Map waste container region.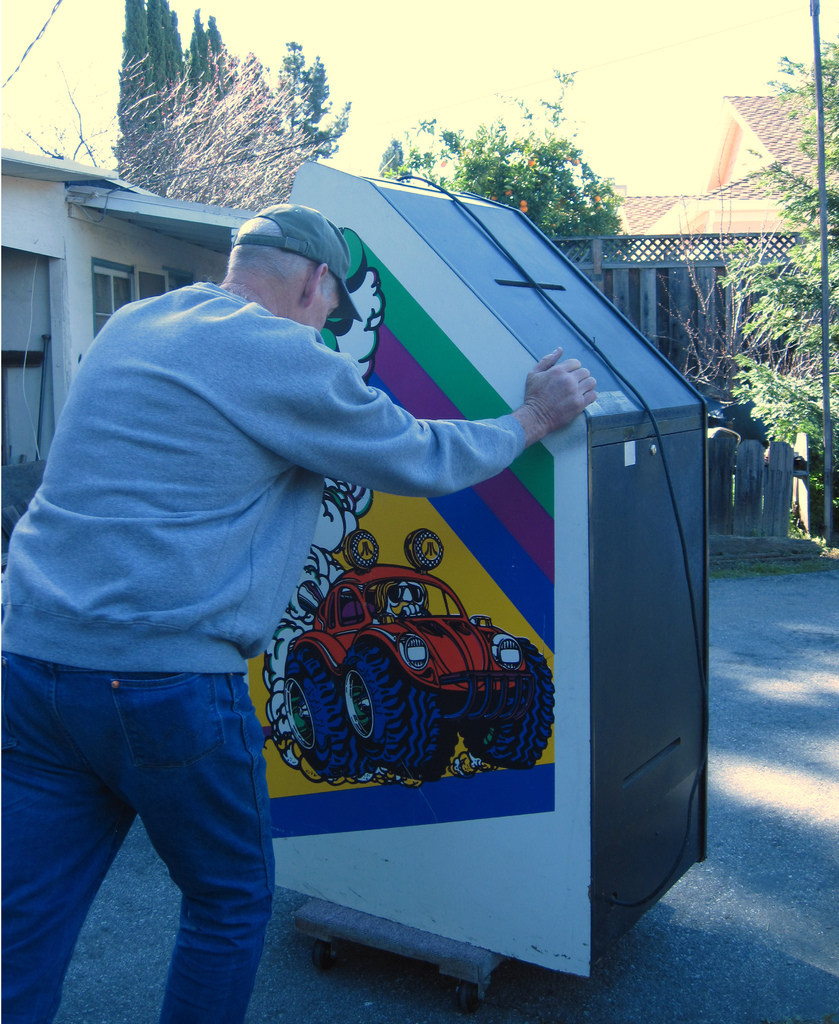
Mapped to region(51, 146, 715, 993).
